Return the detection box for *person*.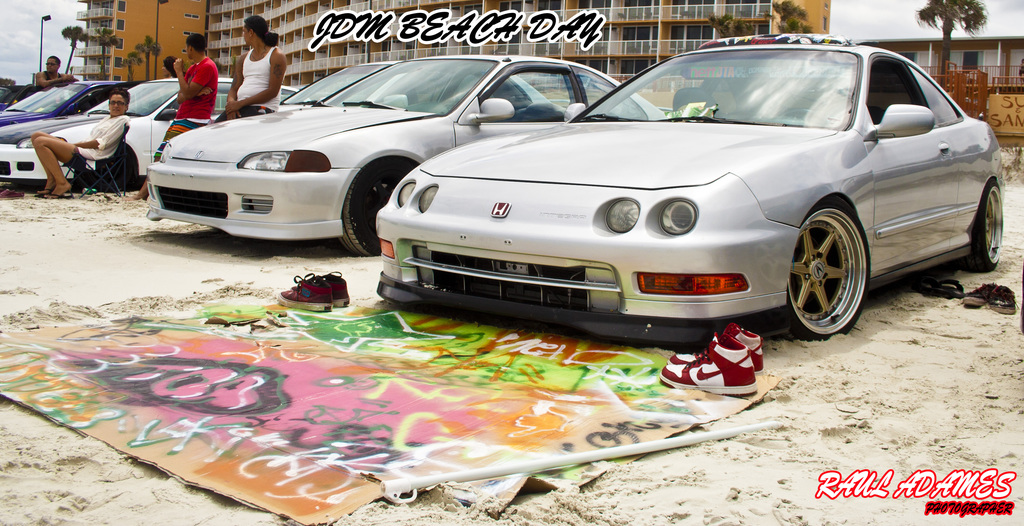
Rect(30, 79, 123, 191).
